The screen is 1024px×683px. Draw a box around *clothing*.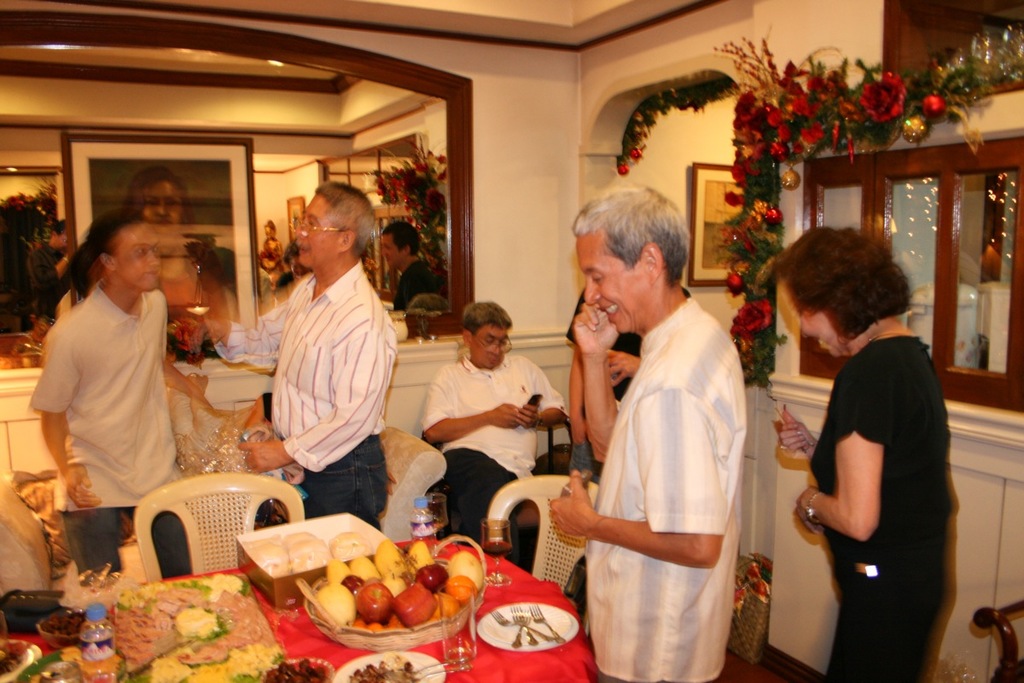
(left=23, top=282, right=186, bottom=571).
